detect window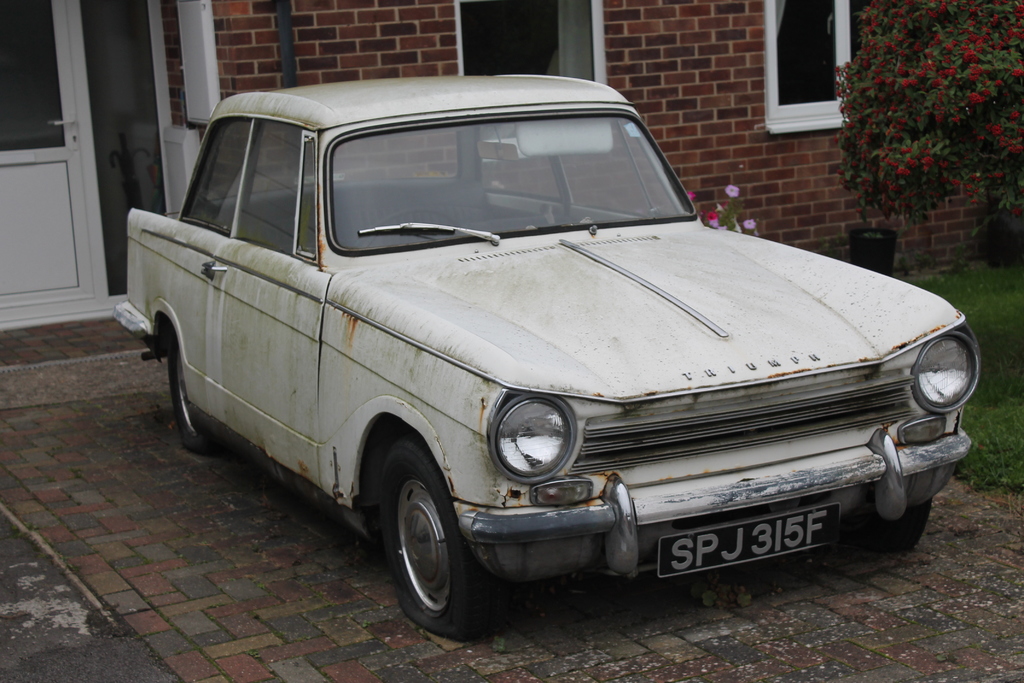
774, 8, 852, 116
